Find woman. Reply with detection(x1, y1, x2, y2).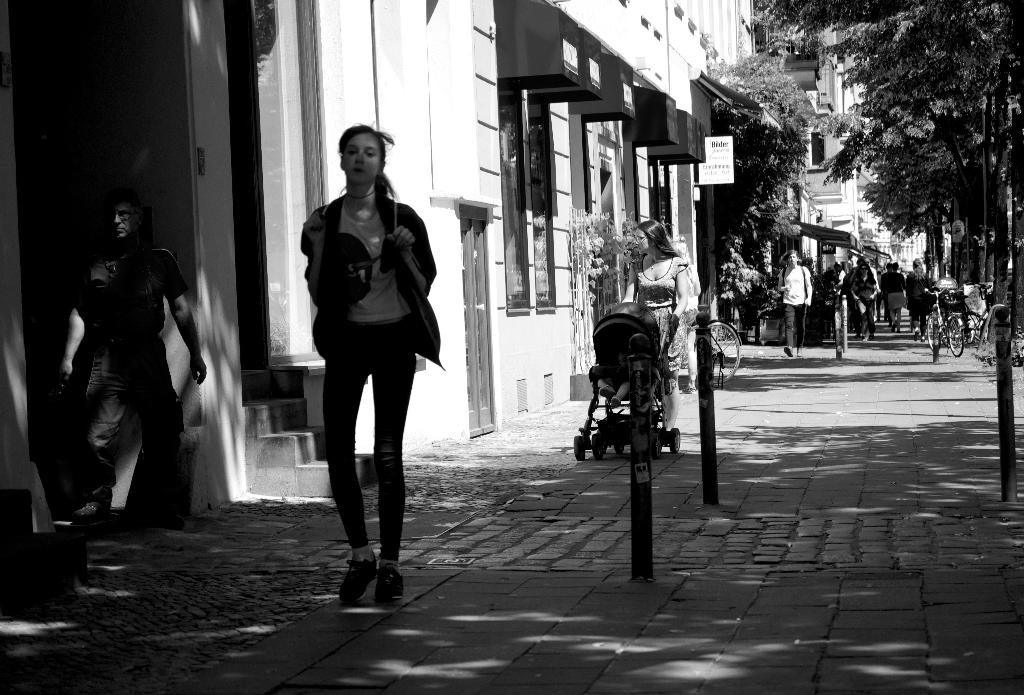
detection(886, 261, 906, 333).
